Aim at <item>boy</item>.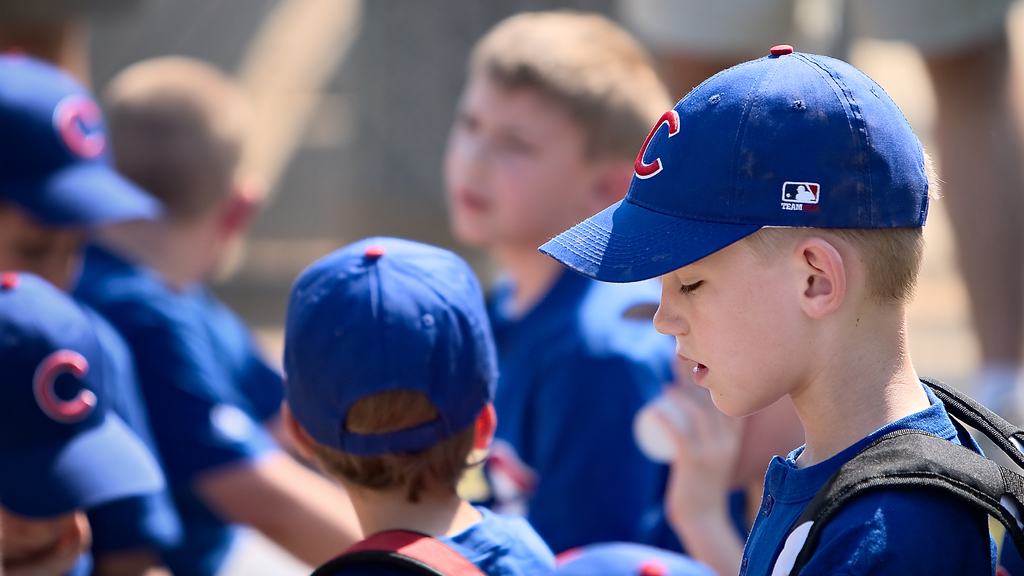
Aimed at left=650, top=51, right=1007, bottom=575.
